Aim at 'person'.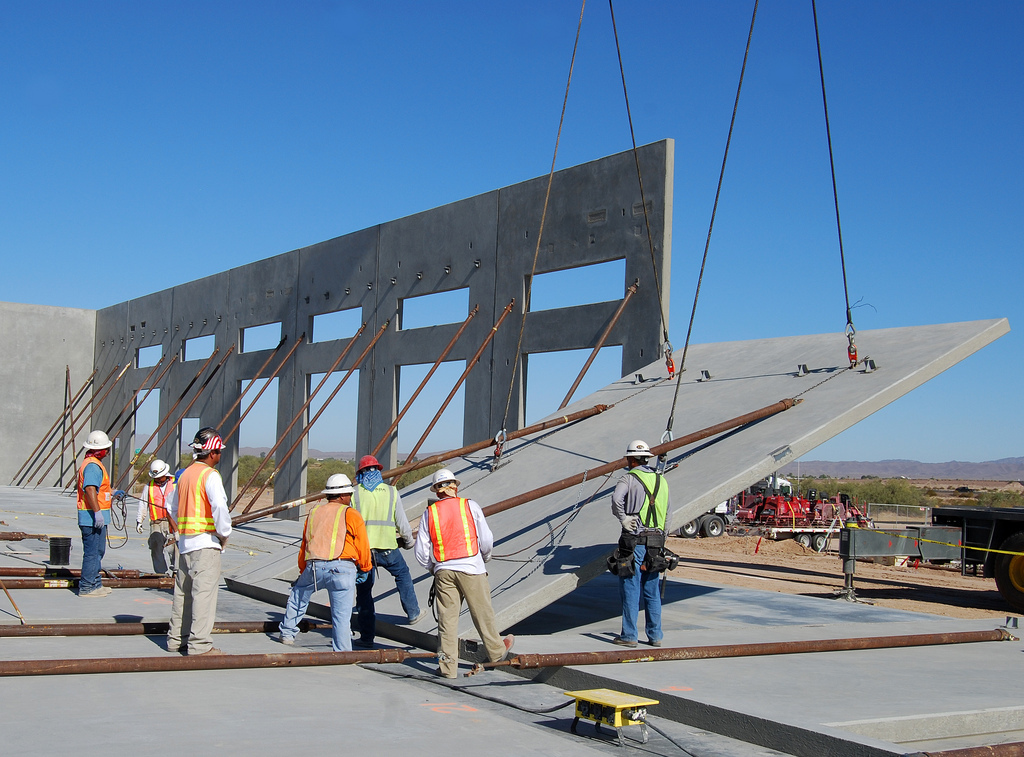
Aimed at <box>273,476,358,653</box>.
